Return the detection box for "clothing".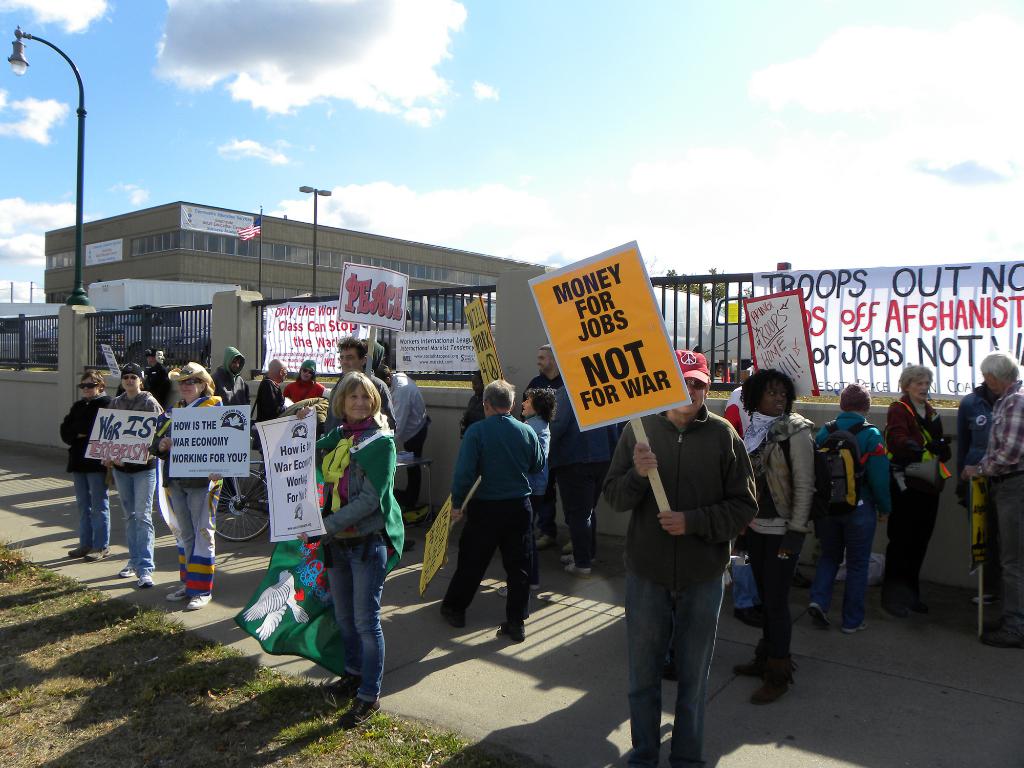
bbox=(108, 389, 168, 580).
